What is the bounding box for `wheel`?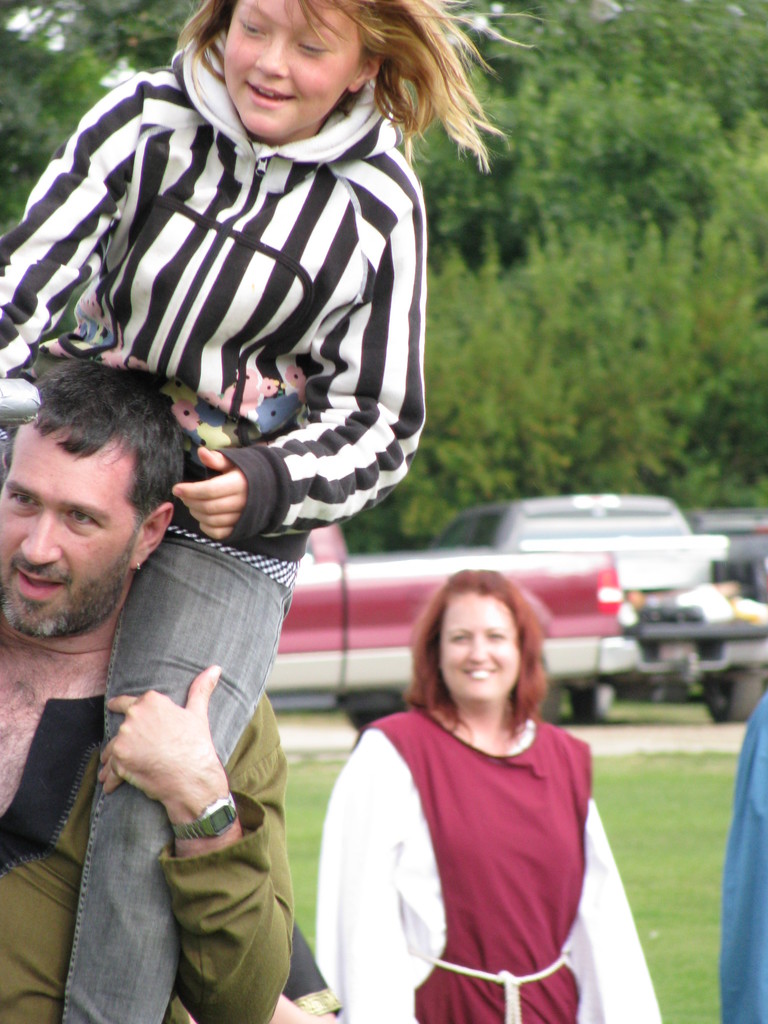
<bbox>692, 657, 759, 725</bbox>.
